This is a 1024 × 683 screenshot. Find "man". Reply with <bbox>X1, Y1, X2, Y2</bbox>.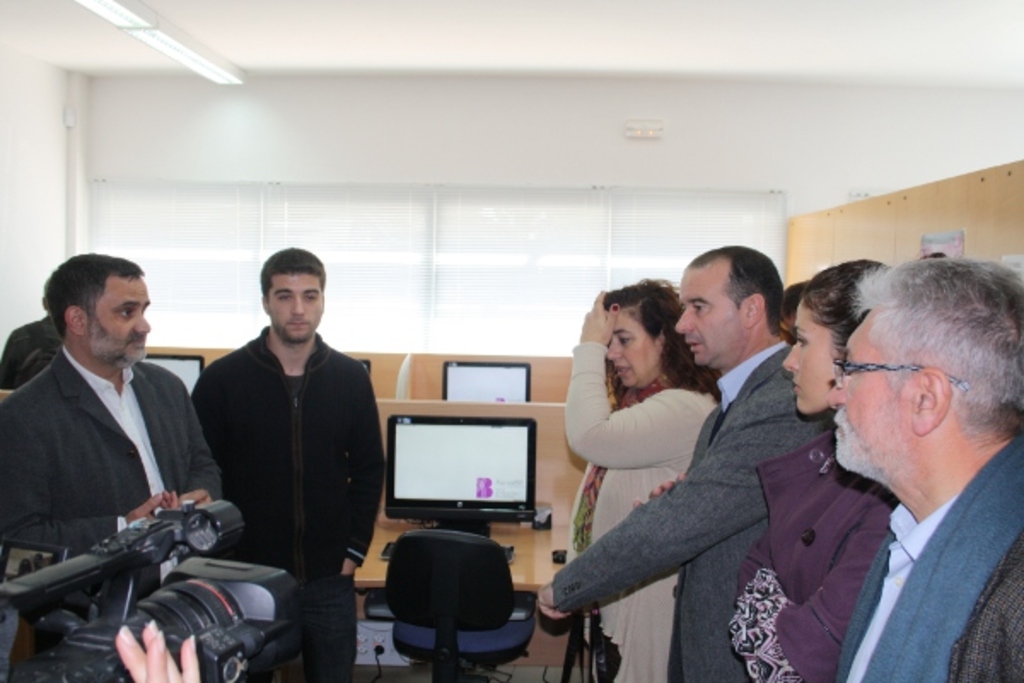
<bbox>539, 239, 836, 681</bbox>.
